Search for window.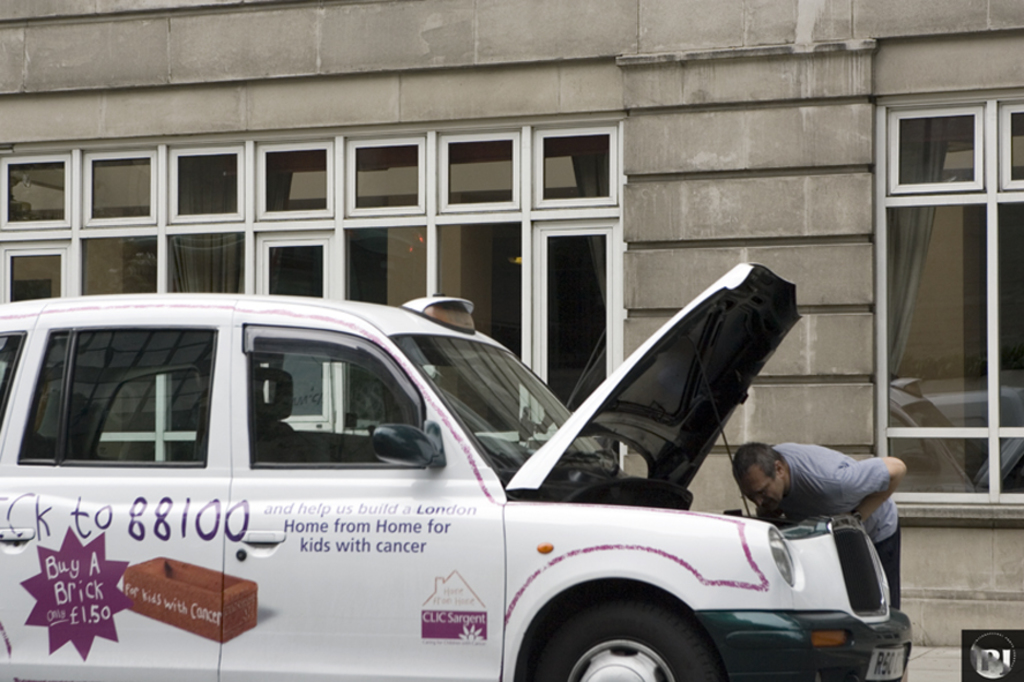
Found at region(167, 233, 239, 432).
